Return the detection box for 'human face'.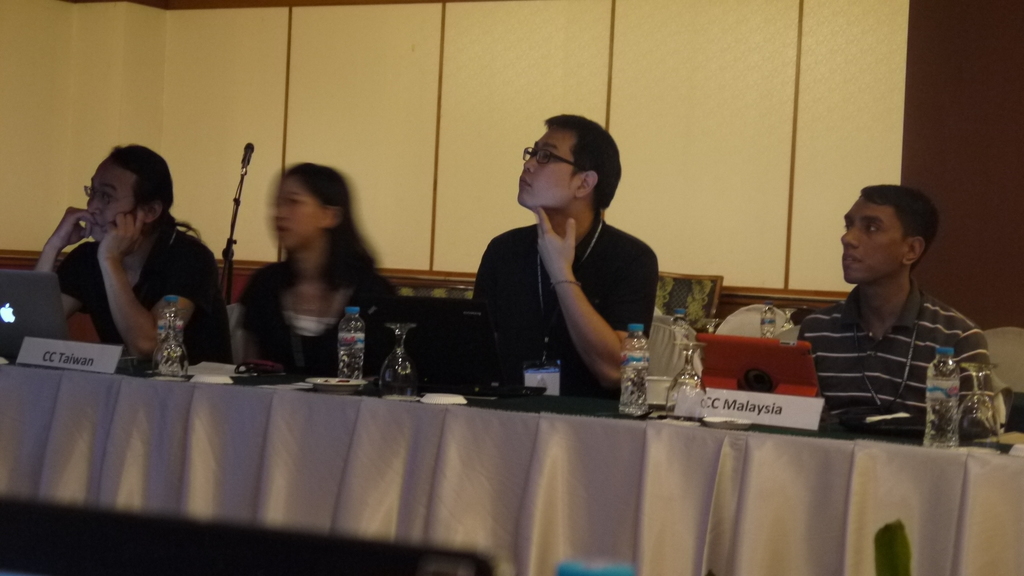
(840,198,897,285).
